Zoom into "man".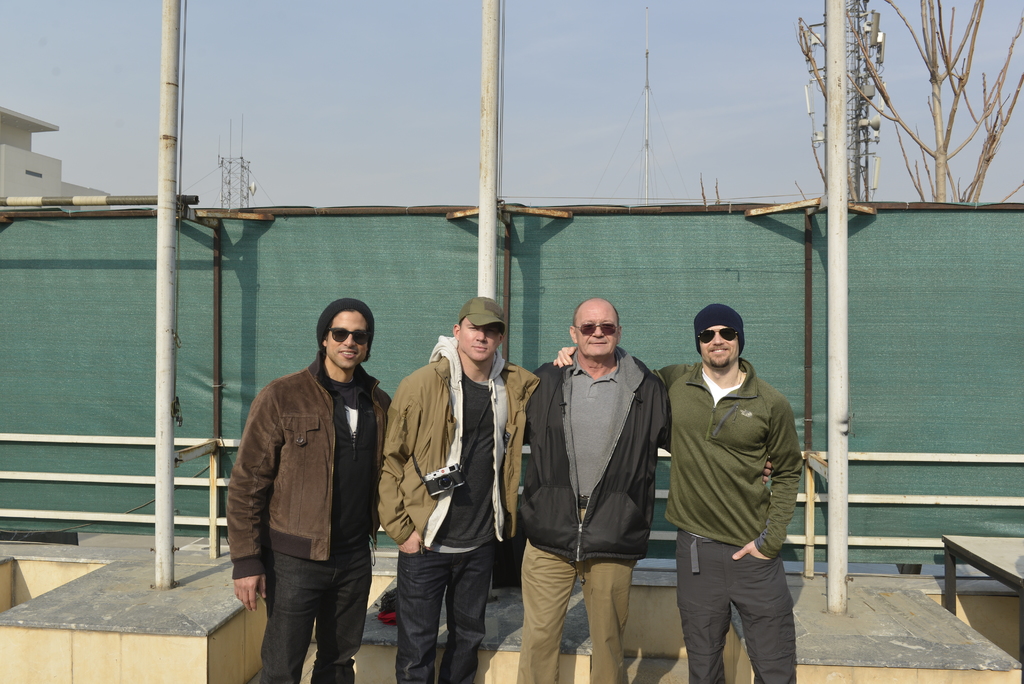
Zoom target: left=223, top=300, right=398, bottom=680.
